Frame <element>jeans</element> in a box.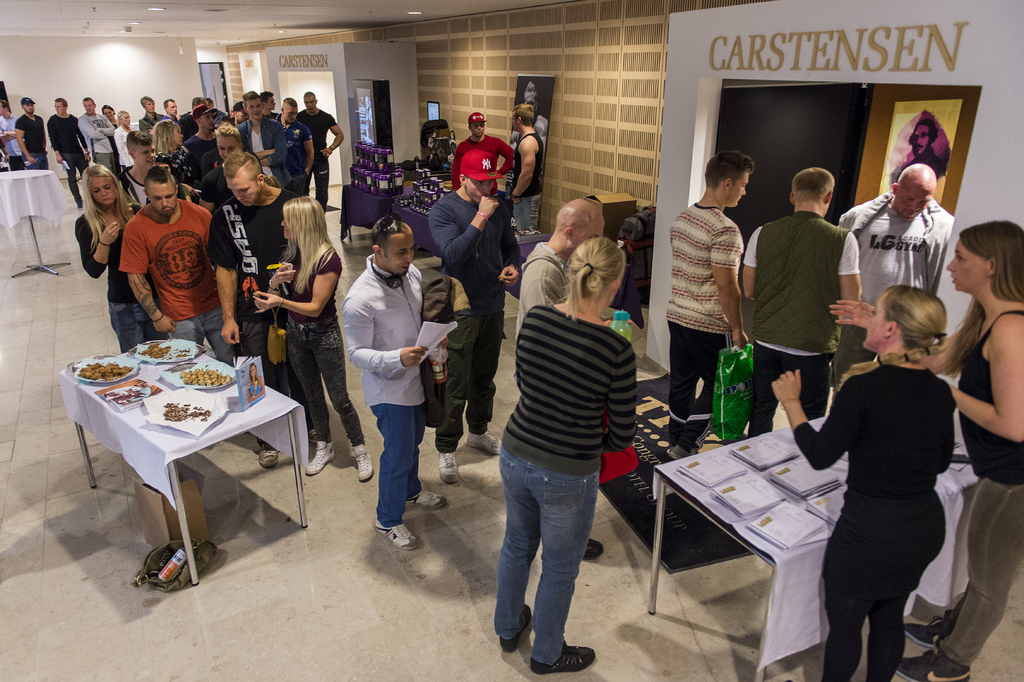
240 117 291 188.
